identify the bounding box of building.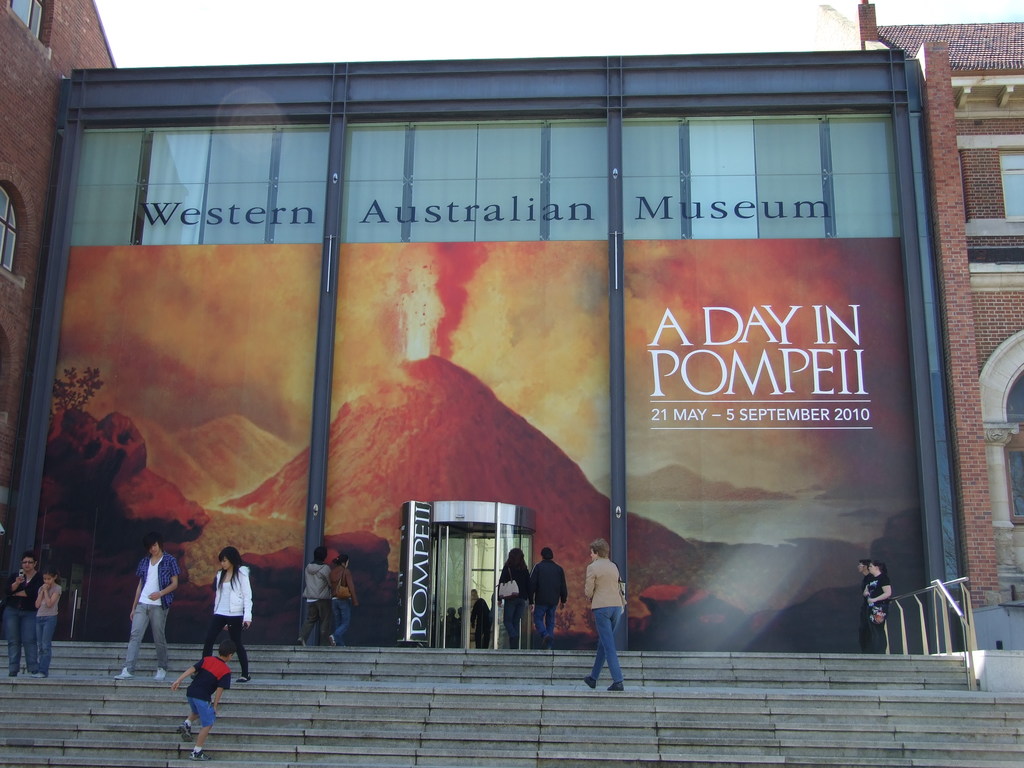
[left=0, top=0, right=117, bottom=559].
